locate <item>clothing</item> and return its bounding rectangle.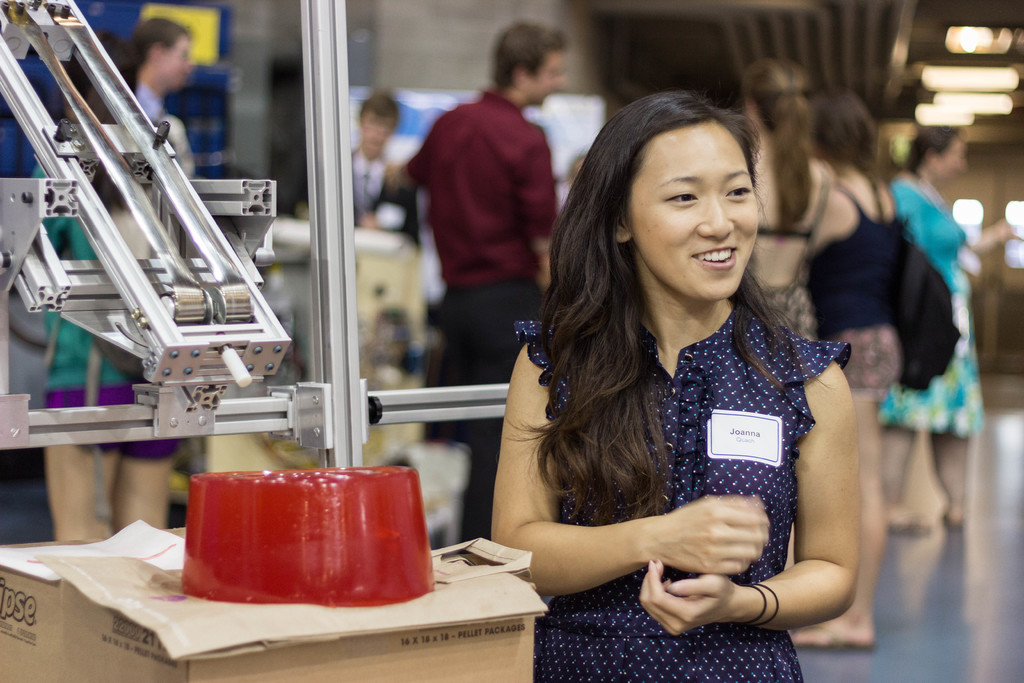
detection(140, 86, 166, 122).
